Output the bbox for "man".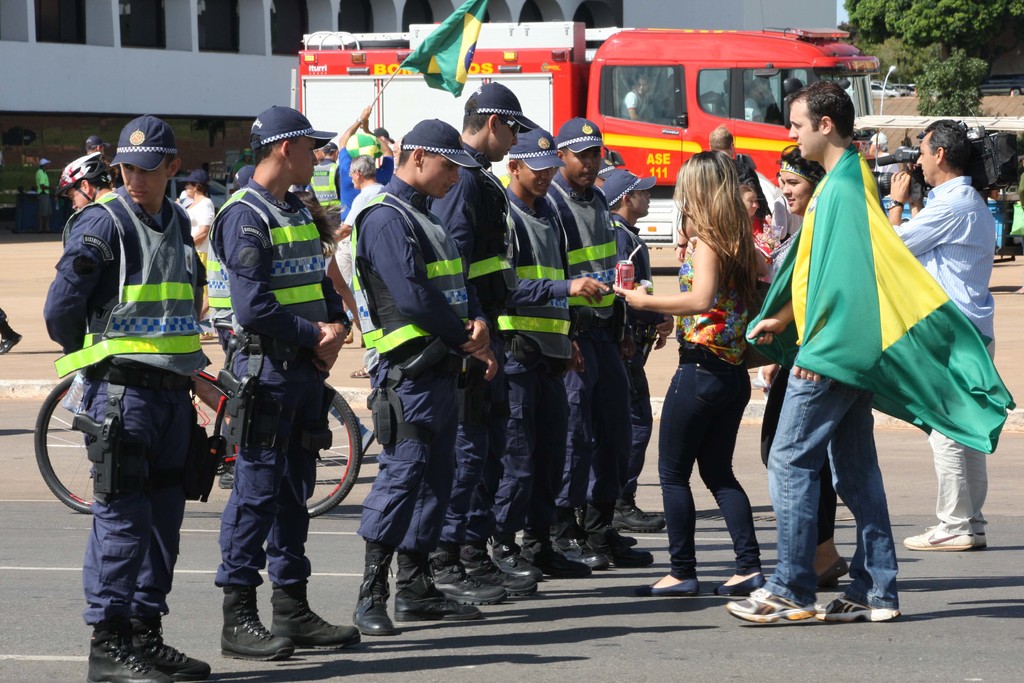
pyautogui.locateOnScreen(368, 125, 392, 153).
